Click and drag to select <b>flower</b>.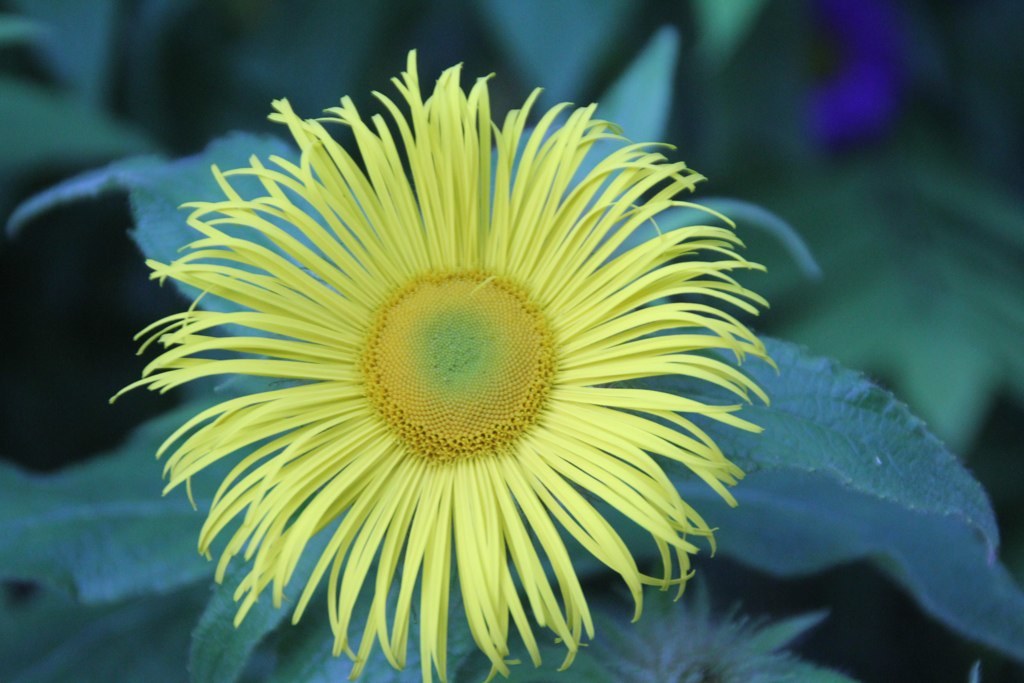
Selection: [103,46,758,677].
